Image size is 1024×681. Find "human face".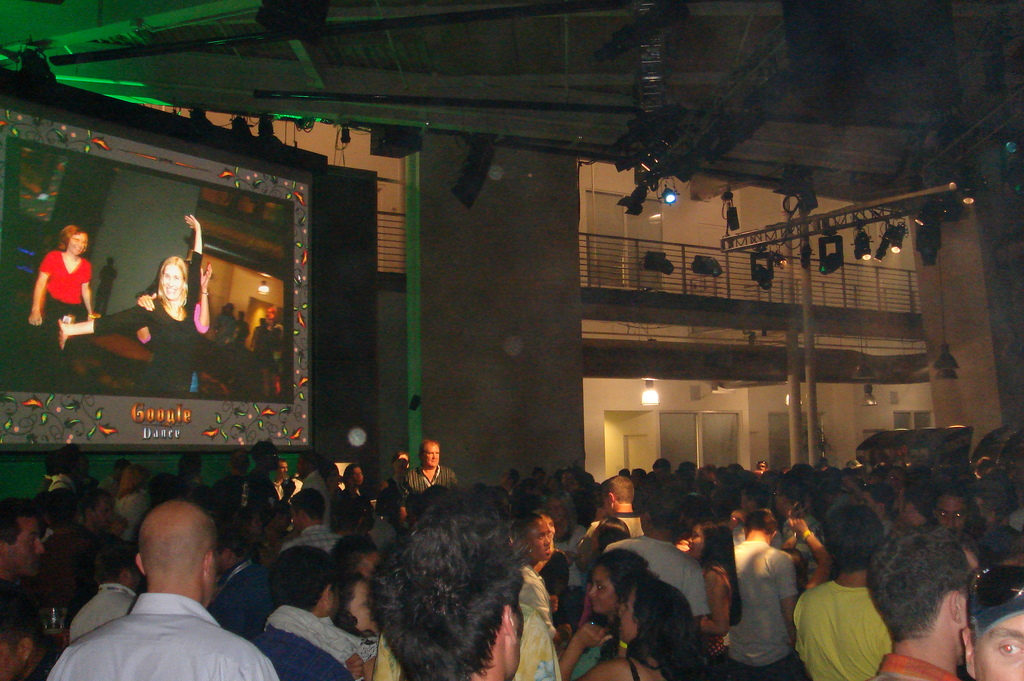
rect(351, 577, 378, 638).
